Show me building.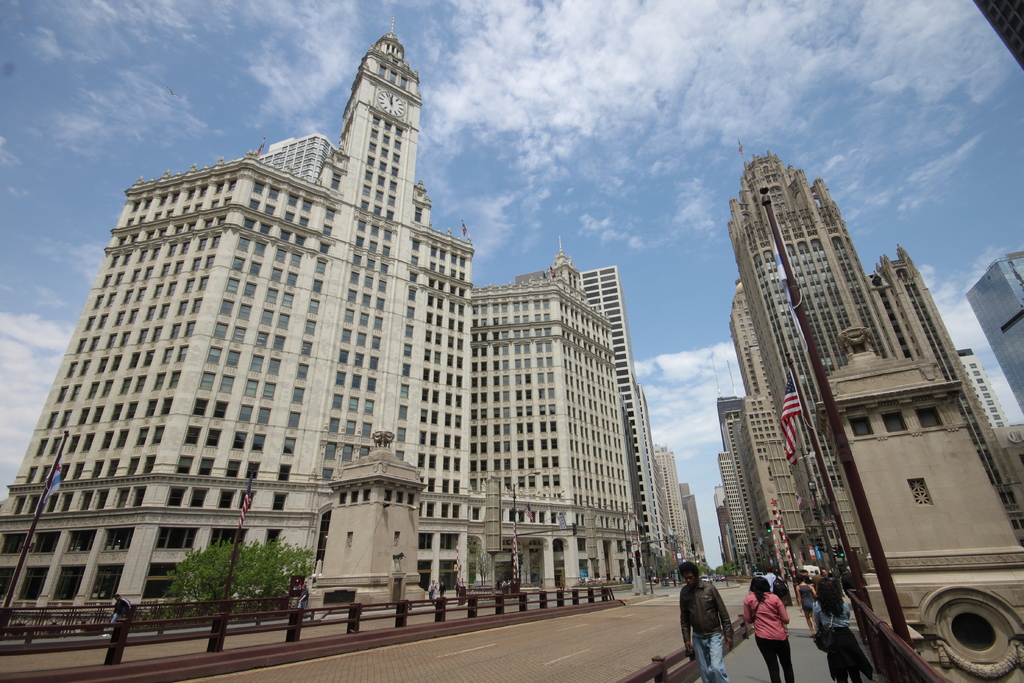
building is here: region(969, 247, 1023, 420).
